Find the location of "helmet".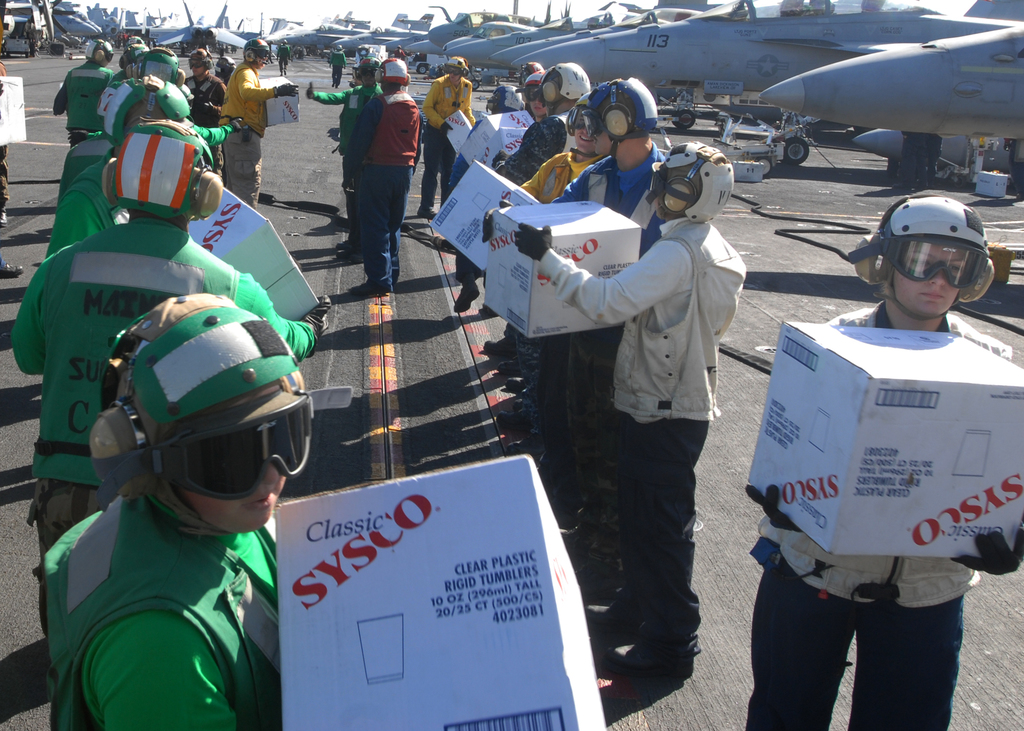
Location: 214, 58, 242, 76.
